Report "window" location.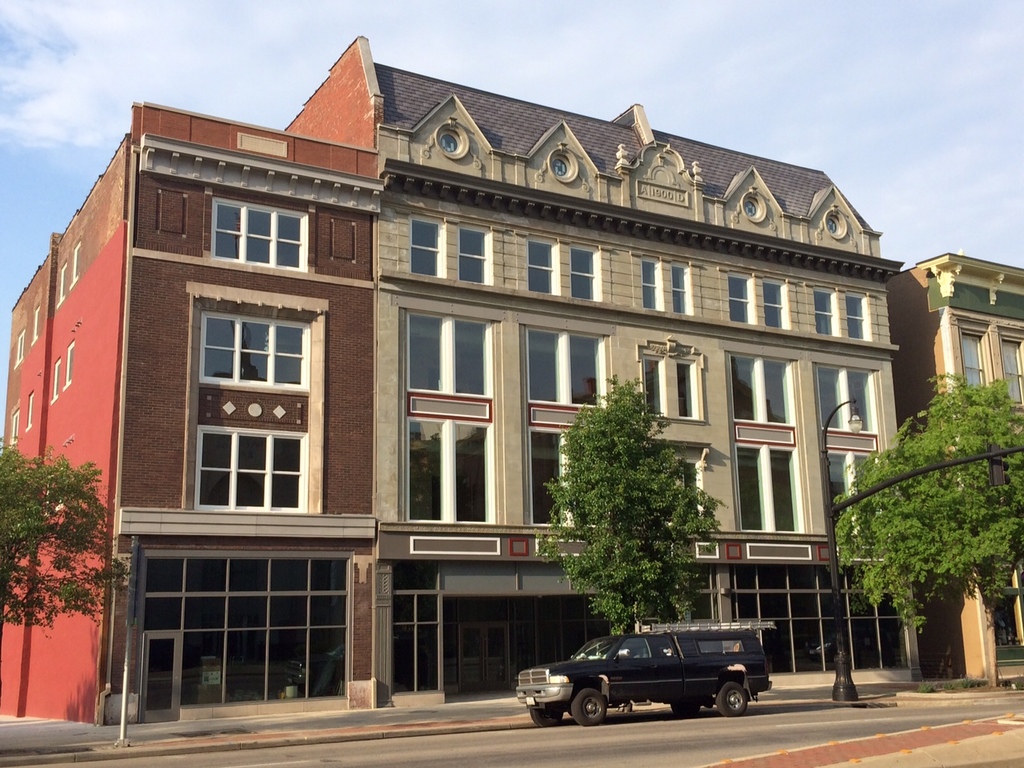
Report: select_region(848, 295, 869, 341).
